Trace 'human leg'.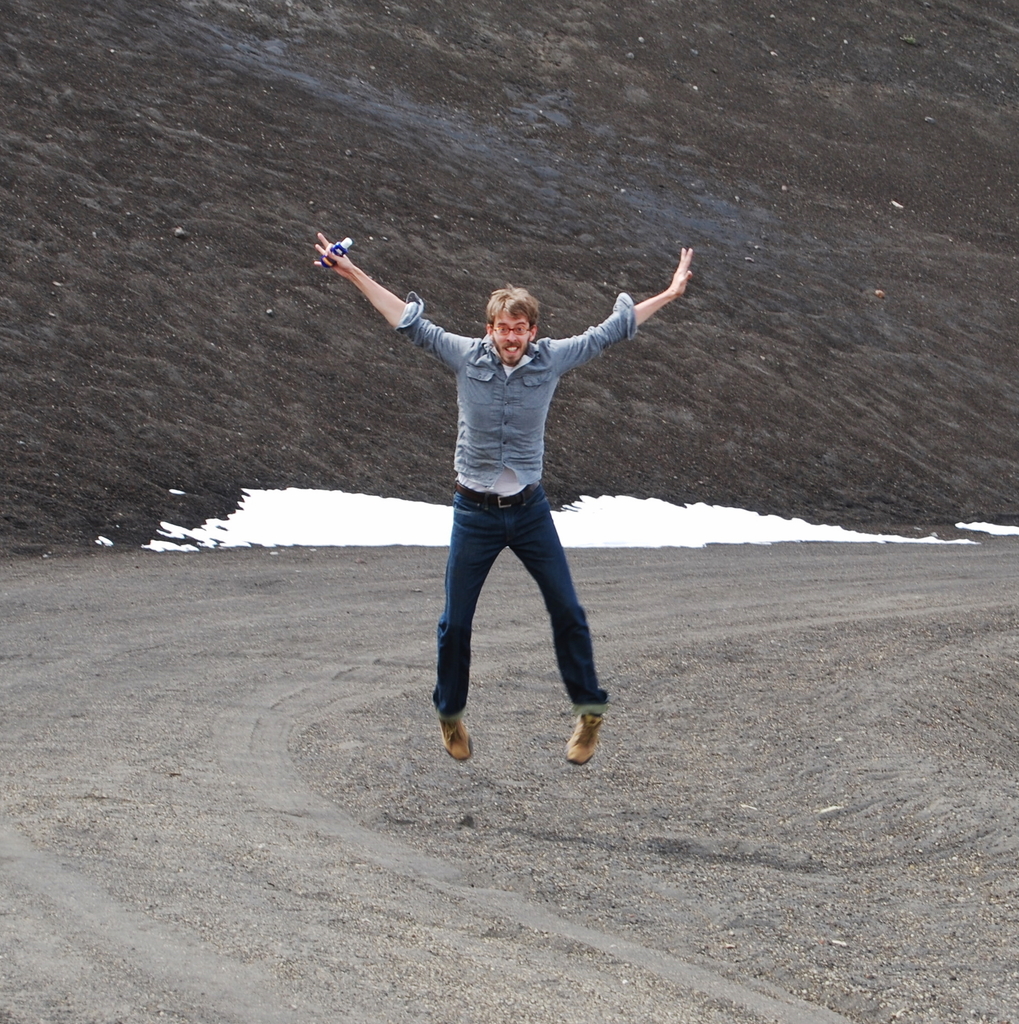
Traced to <box>435,493,503,764</box>.
